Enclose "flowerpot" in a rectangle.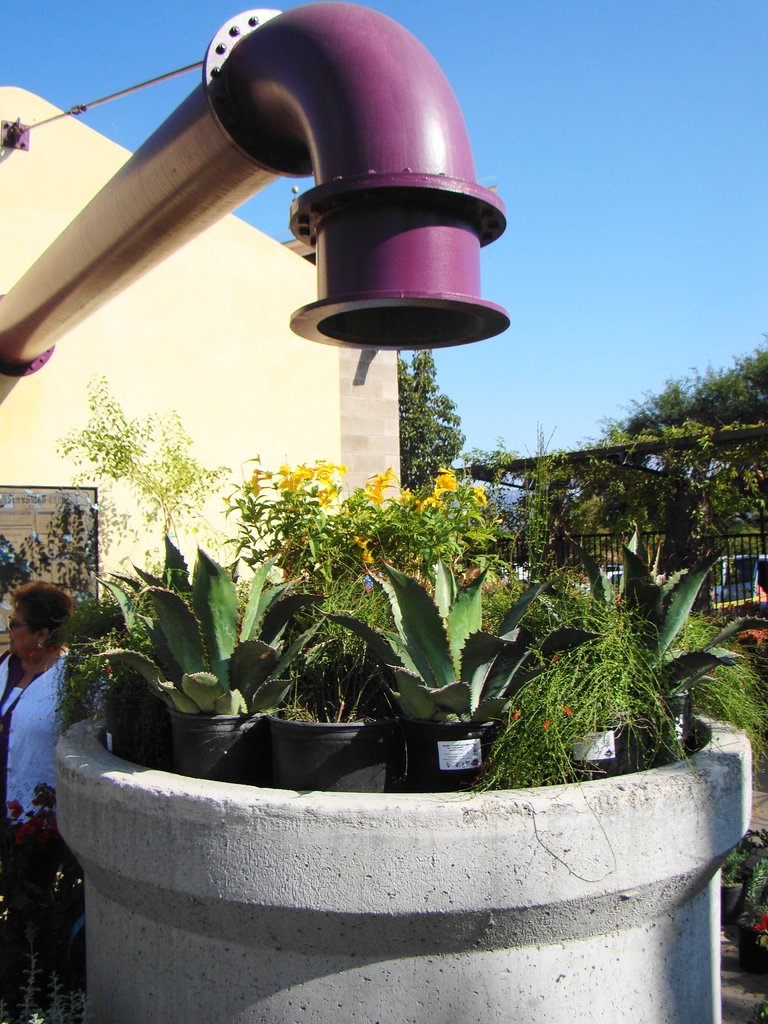
l=739, t=918, r=767, b=991.
